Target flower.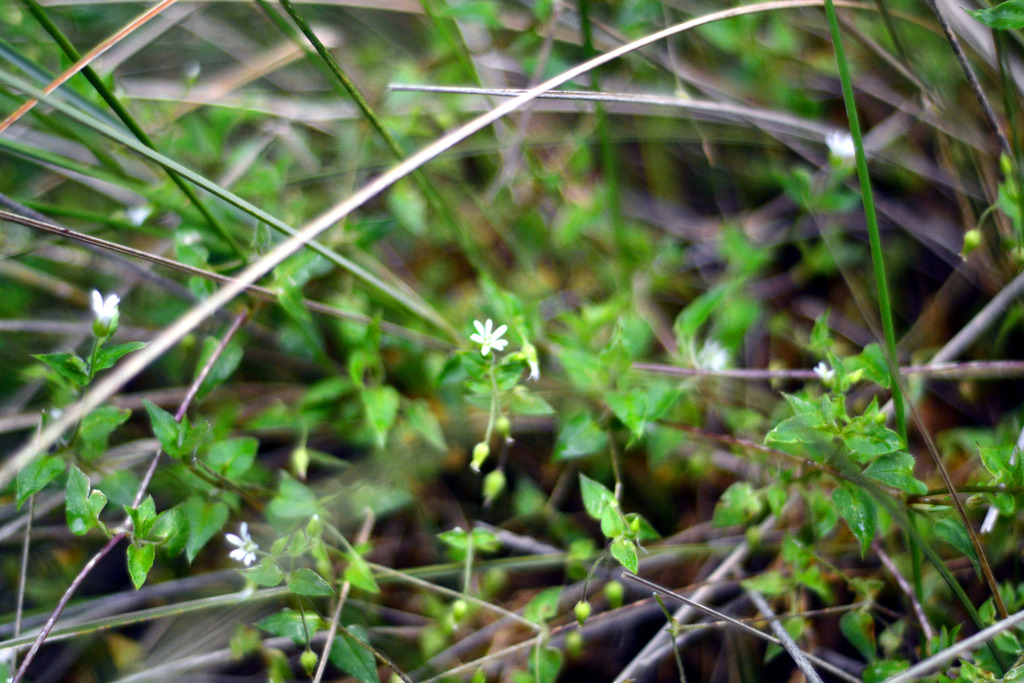
Target region: 469, 308, 527, 357.
